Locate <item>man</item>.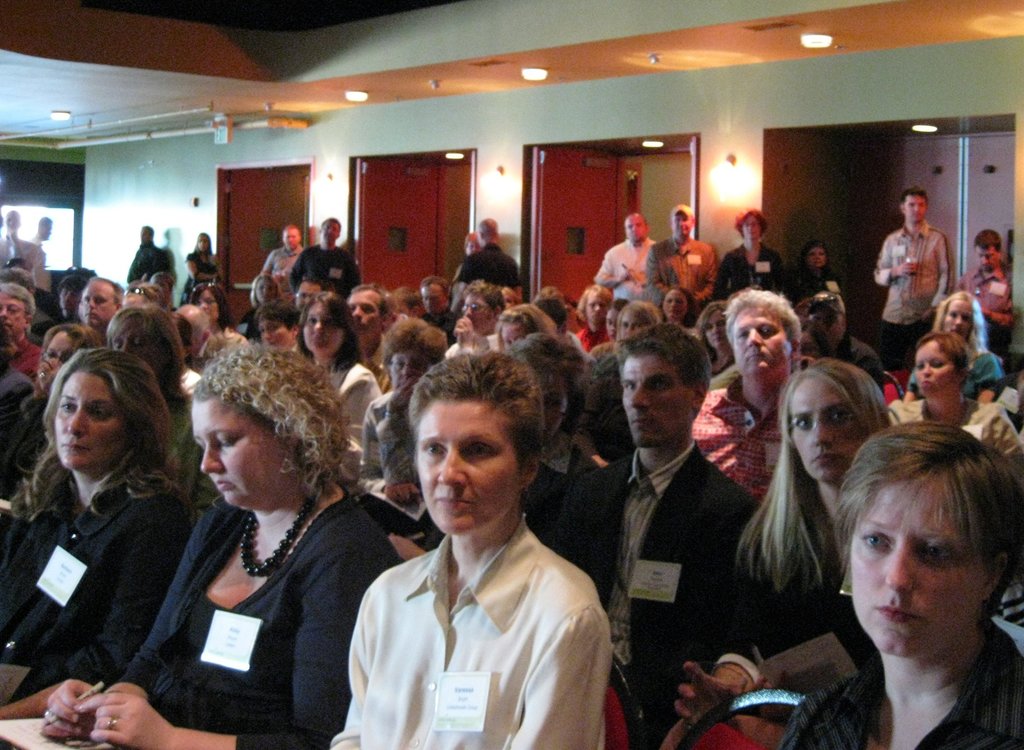
Bounding box: box(868, 191, 955, 372).
